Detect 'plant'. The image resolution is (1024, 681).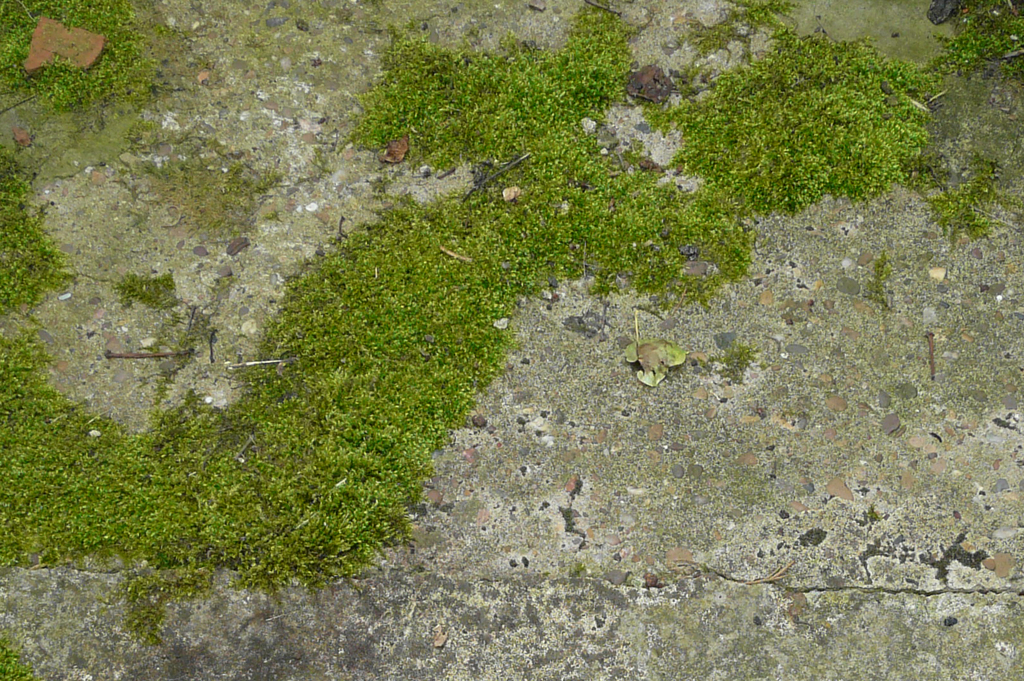
[924, 1, 1023, 102].
